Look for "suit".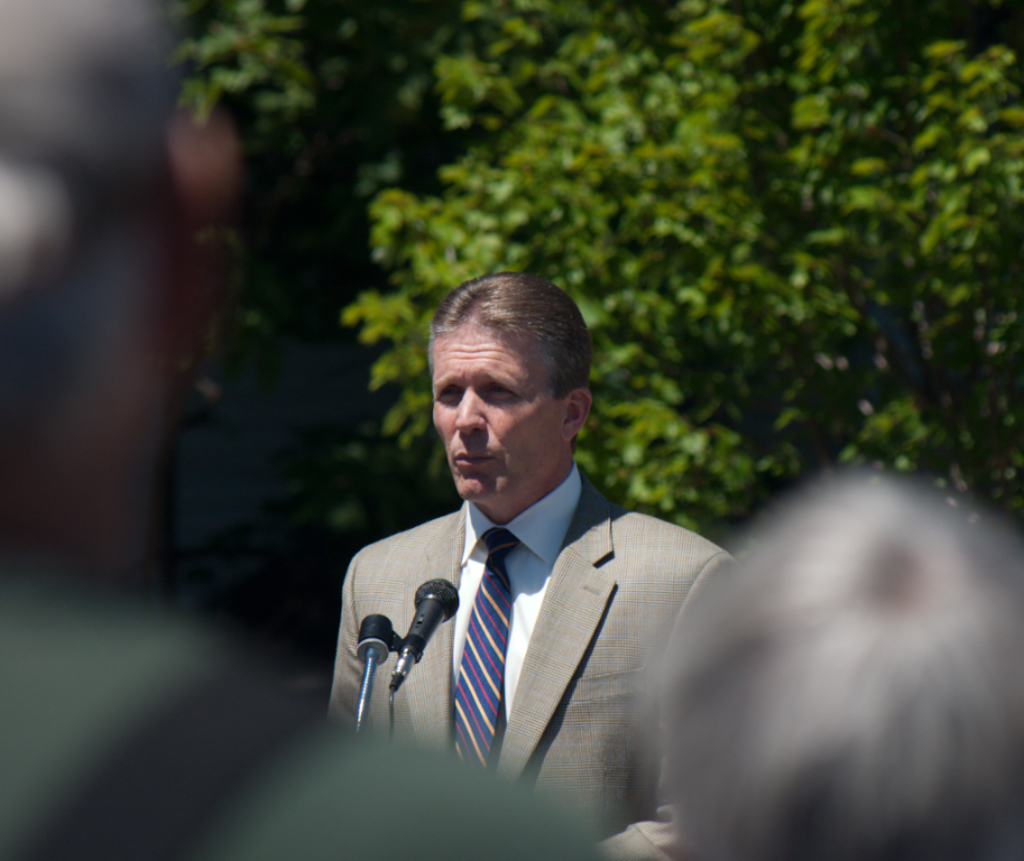
Found: box(341, 464, 739, 763).
